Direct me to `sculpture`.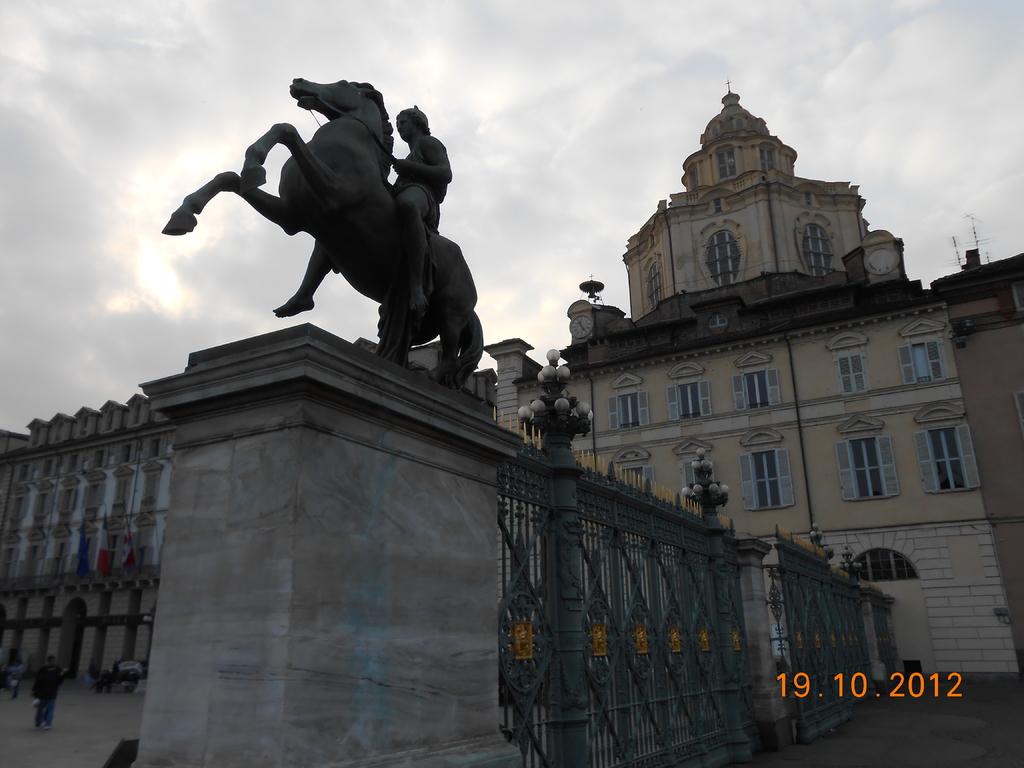
Direction: x1=154 y1=86 x2=493 y2=392.
